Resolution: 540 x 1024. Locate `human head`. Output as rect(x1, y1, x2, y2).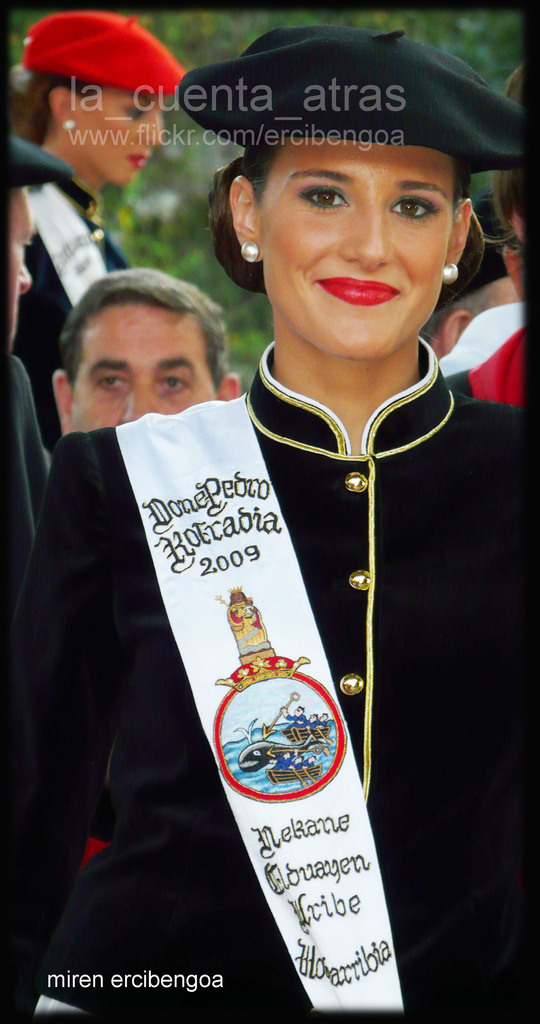
rect(49, 269, 229, 415).
